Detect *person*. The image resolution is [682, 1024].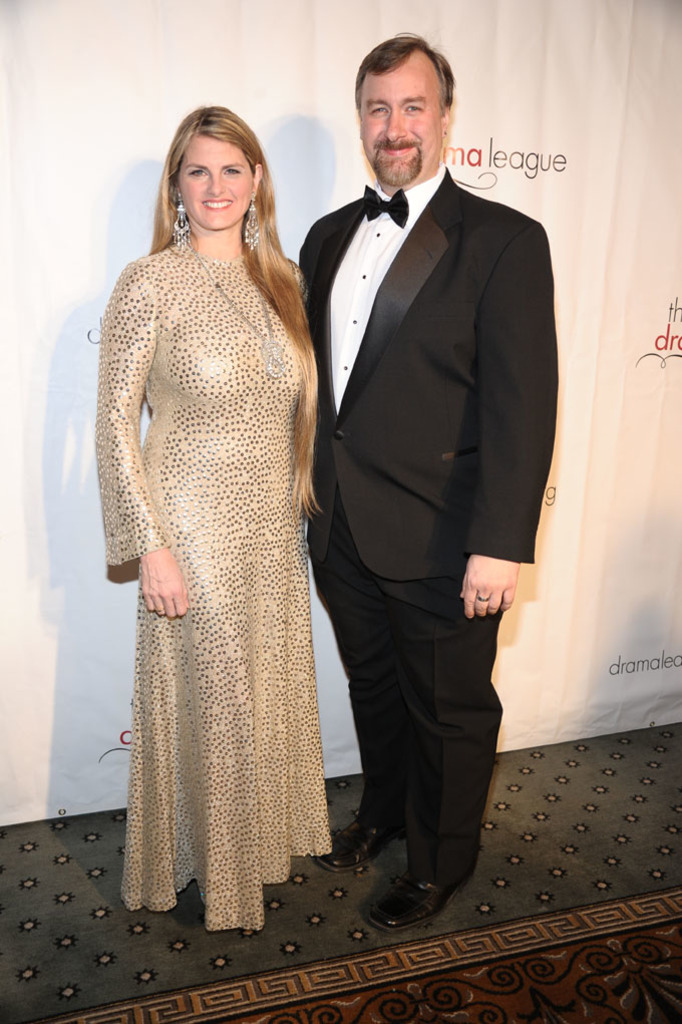
298,33,564,934.
